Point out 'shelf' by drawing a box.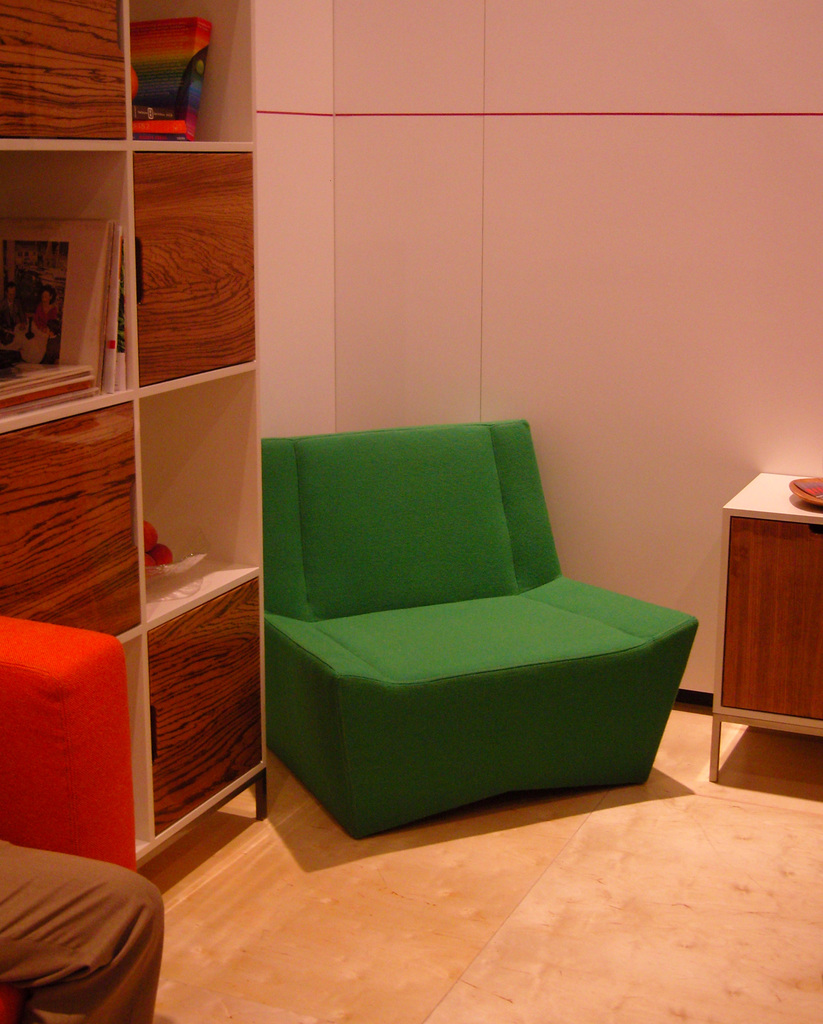
120/0/246/150.
